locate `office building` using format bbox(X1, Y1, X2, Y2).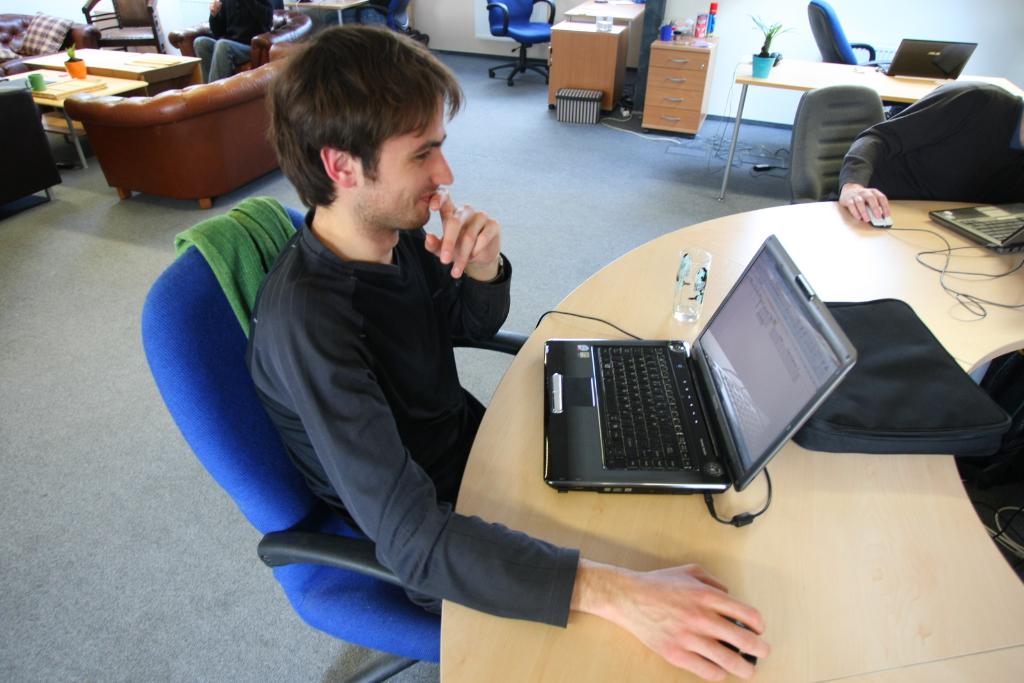
bbox(17, 0, 984, 636).
